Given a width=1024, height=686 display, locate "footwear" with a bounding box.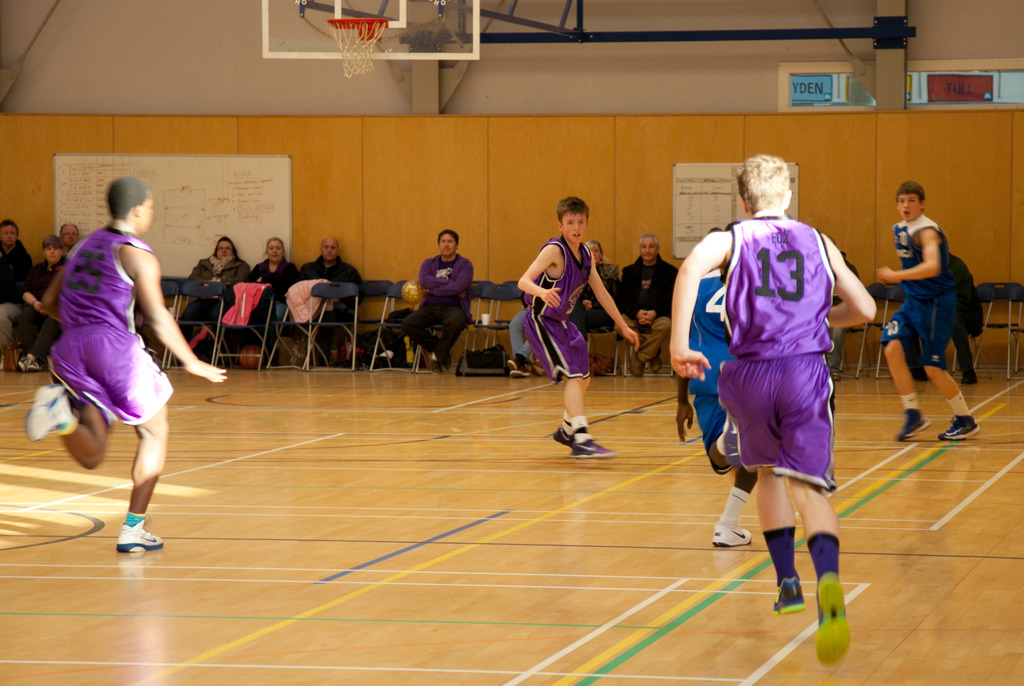
Located: pyautogui.locateOnScreen(571, 439, 617, 464).
